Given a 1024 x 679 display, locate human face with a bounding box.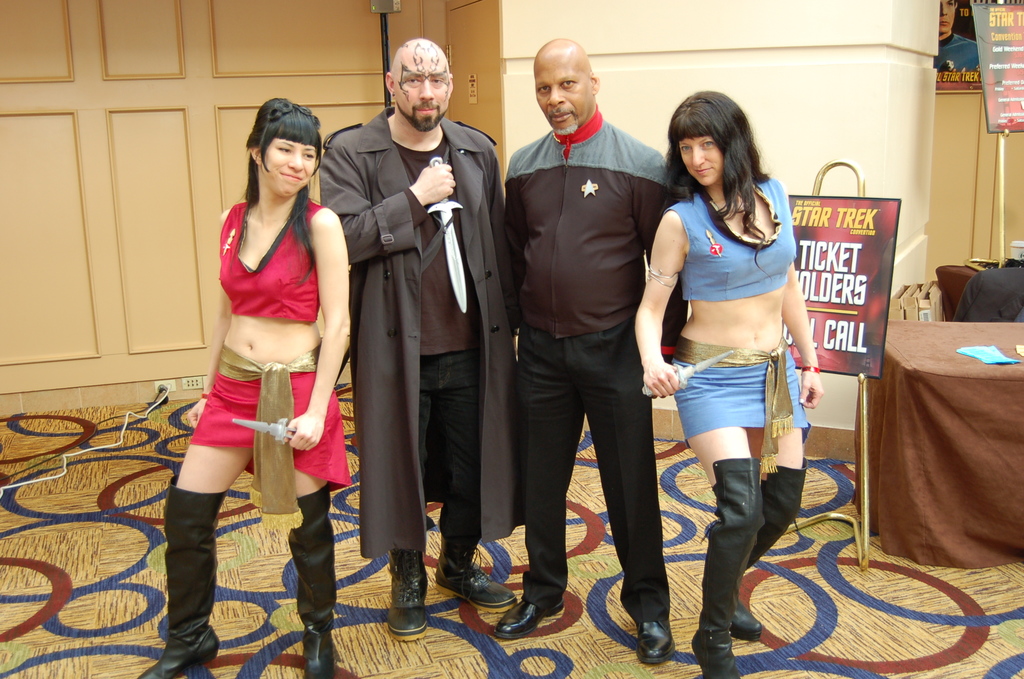
Located: 397/52/452/128.
